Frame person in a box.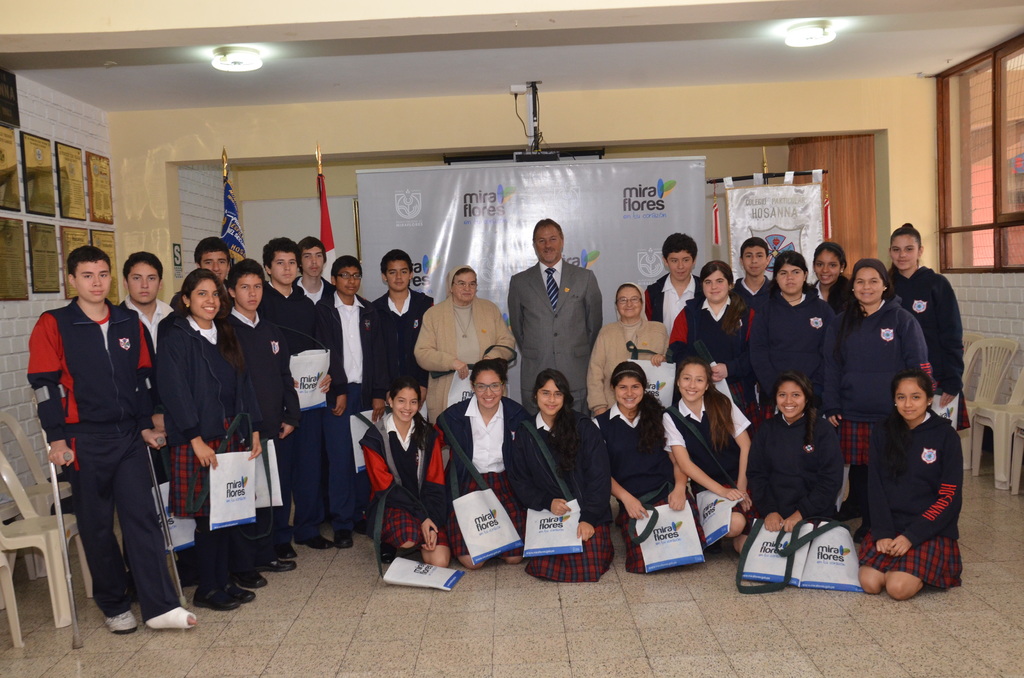
888:227:968:416.
